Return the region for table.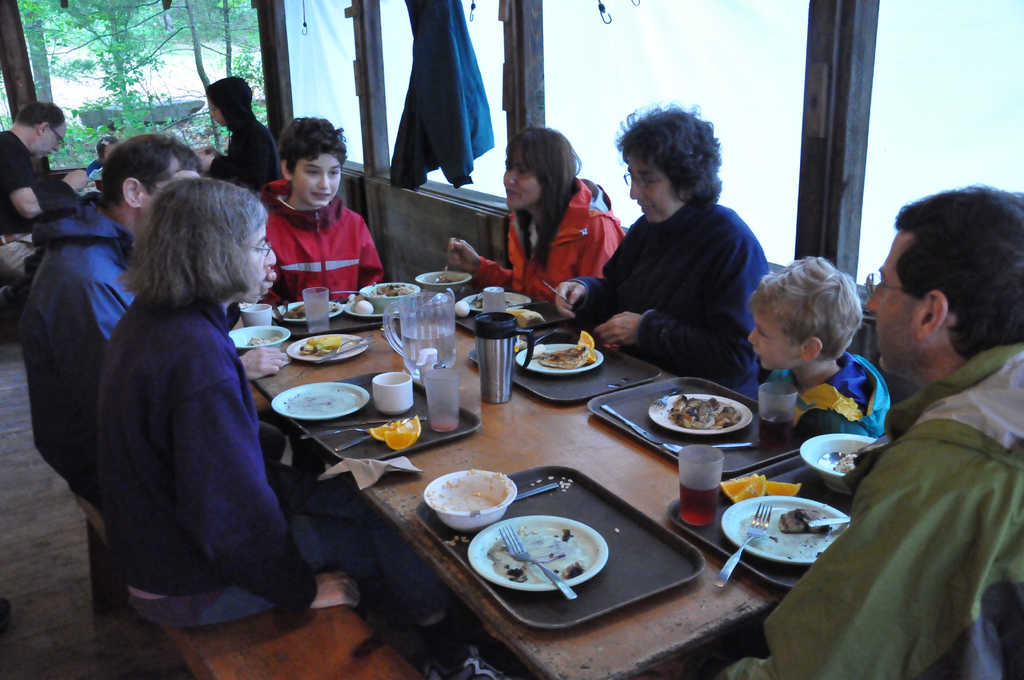
BBox(245, 286, 884, 679).
